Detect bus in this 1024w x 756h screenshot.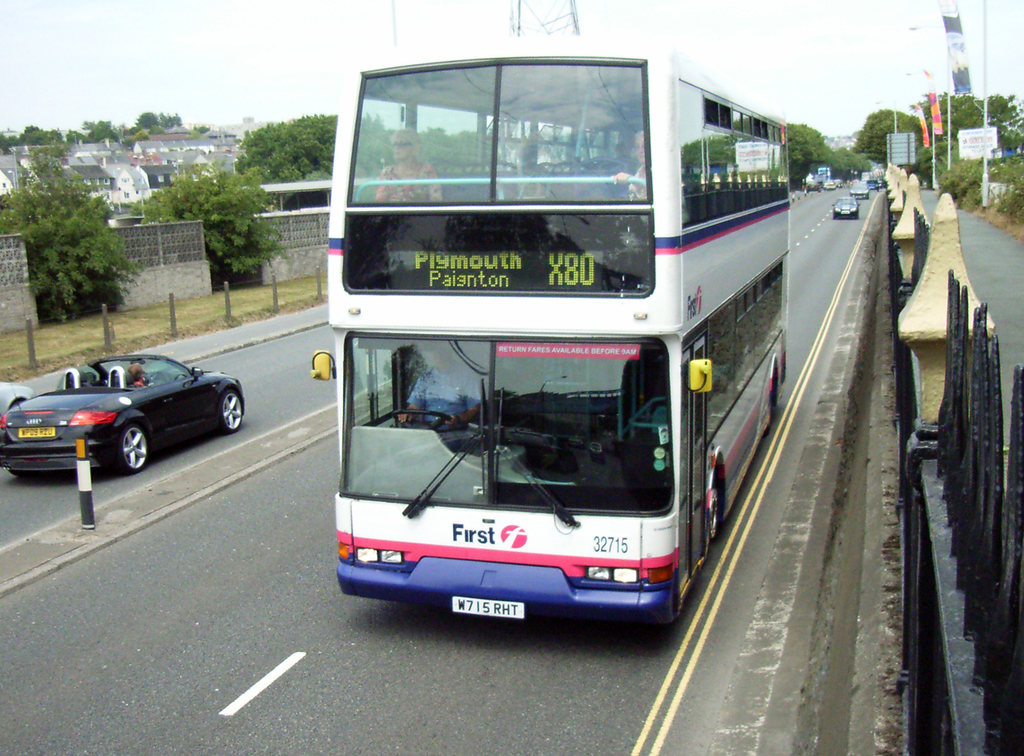
Detection: region(815, 165, 831, 178).
